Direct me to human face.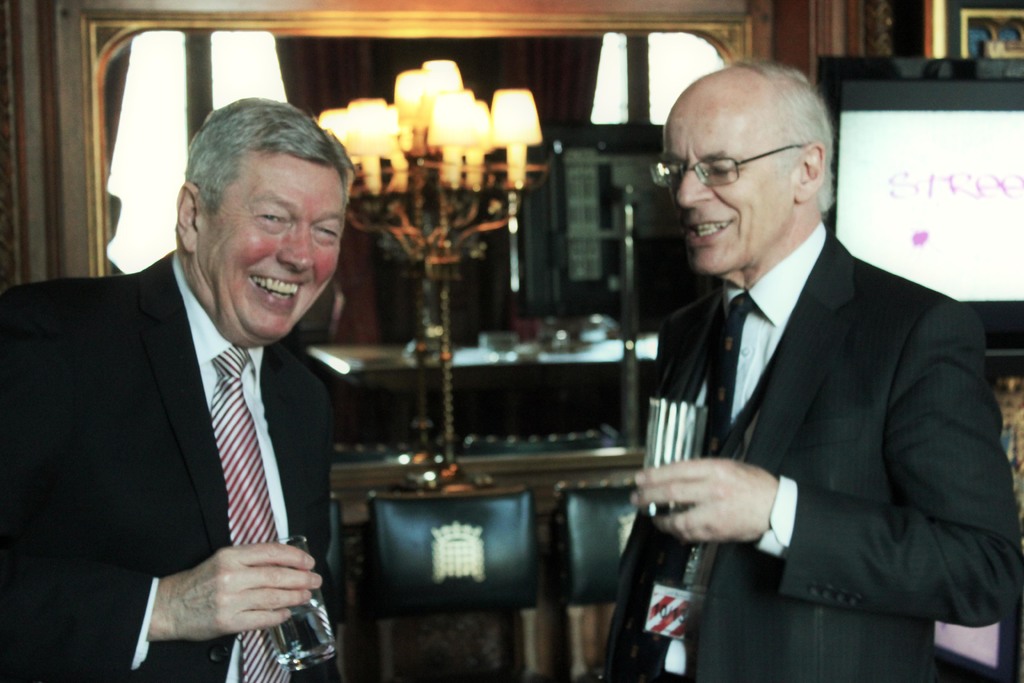
Direction: <box>200,153,344,340</box>.
